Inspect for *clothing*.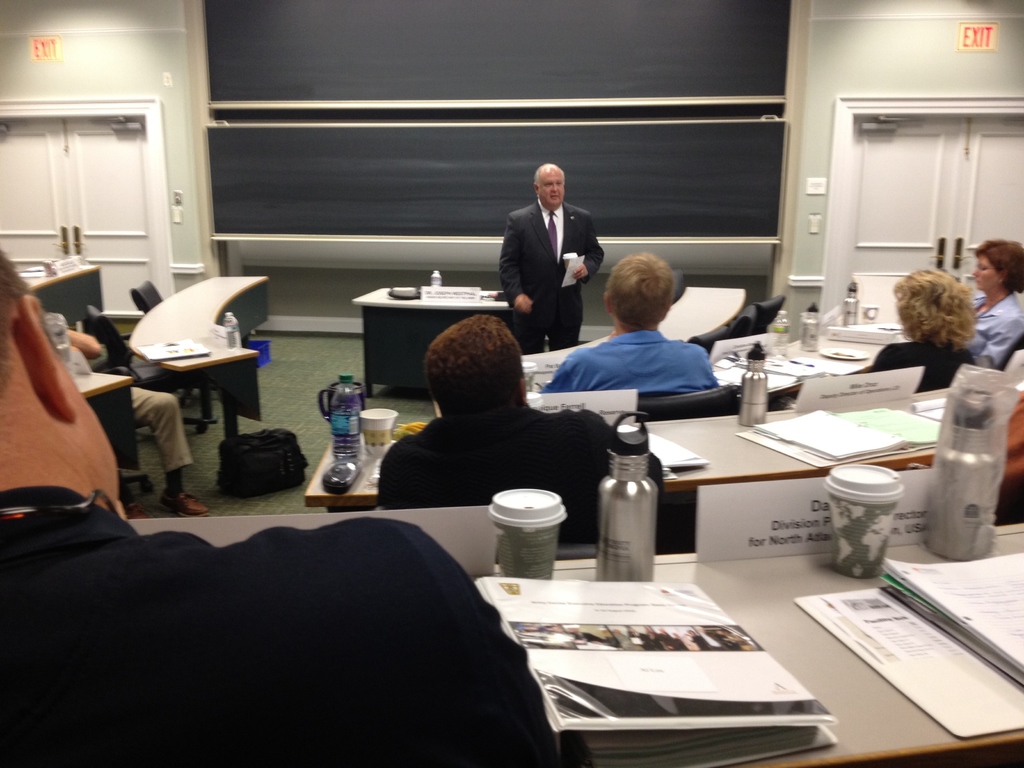
Inspection: region(367, 399, 662, 543).
